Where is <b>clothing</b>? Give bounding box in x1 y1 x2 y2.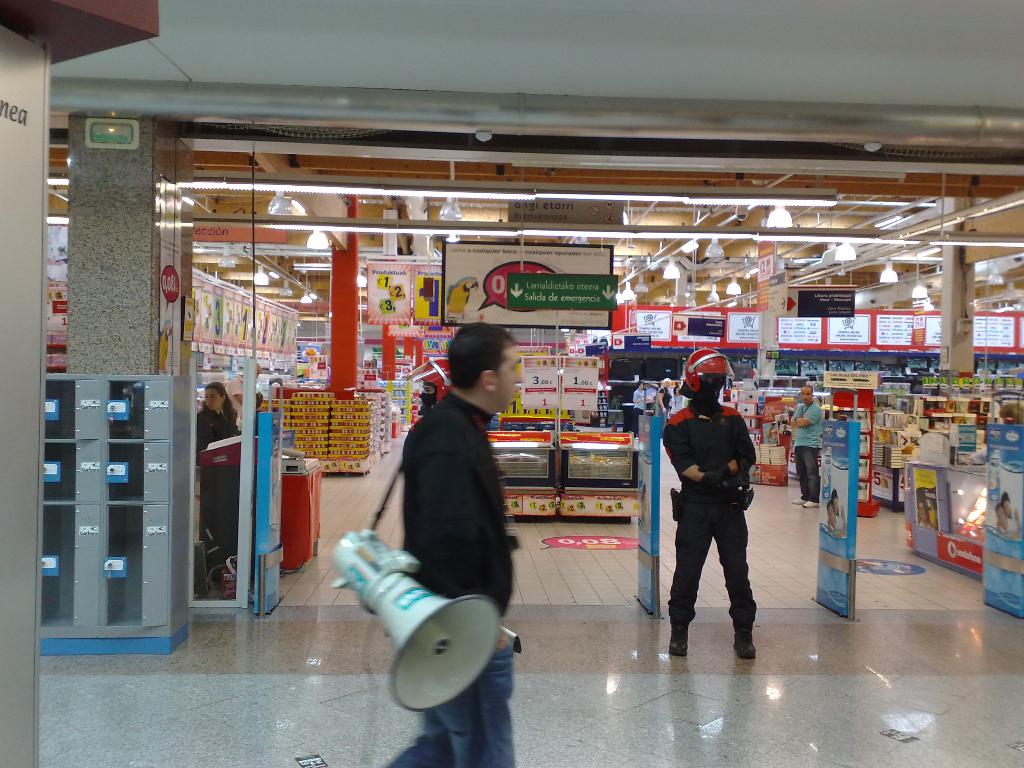
195 402 239 468.
